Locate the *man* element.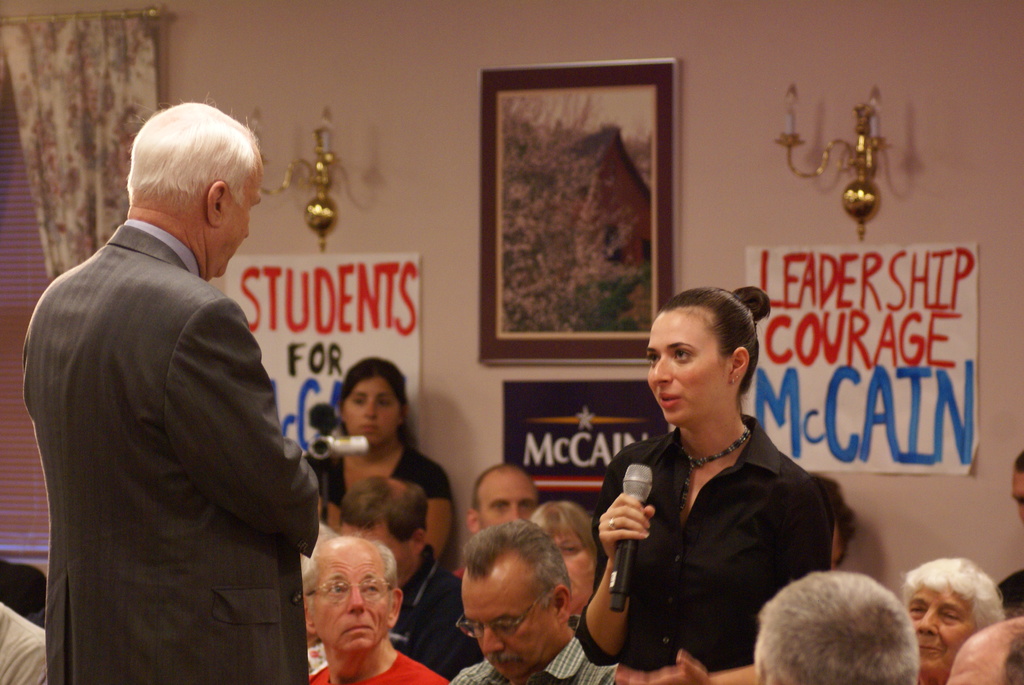
Element bbox: 454:461:544:529.
